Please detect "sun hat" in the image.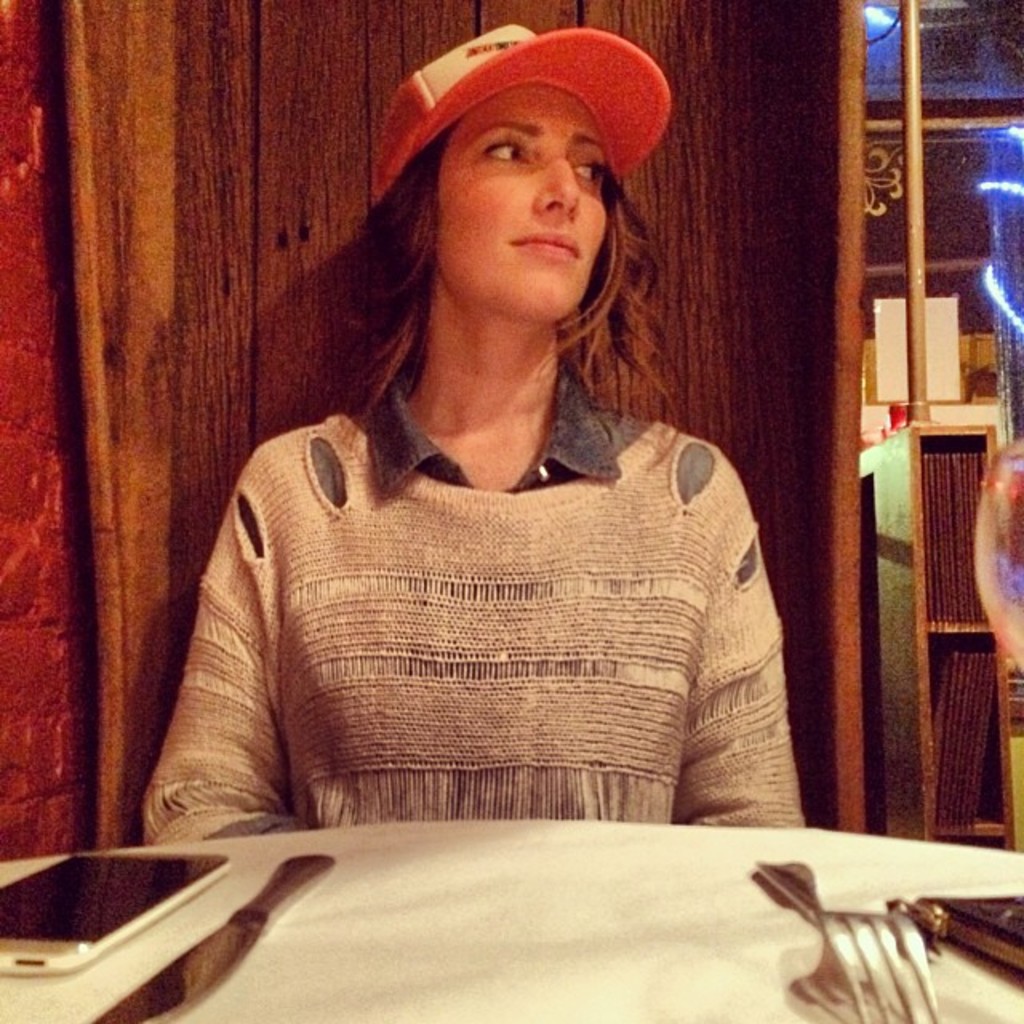
select_region(363, 19, 675, 200).
